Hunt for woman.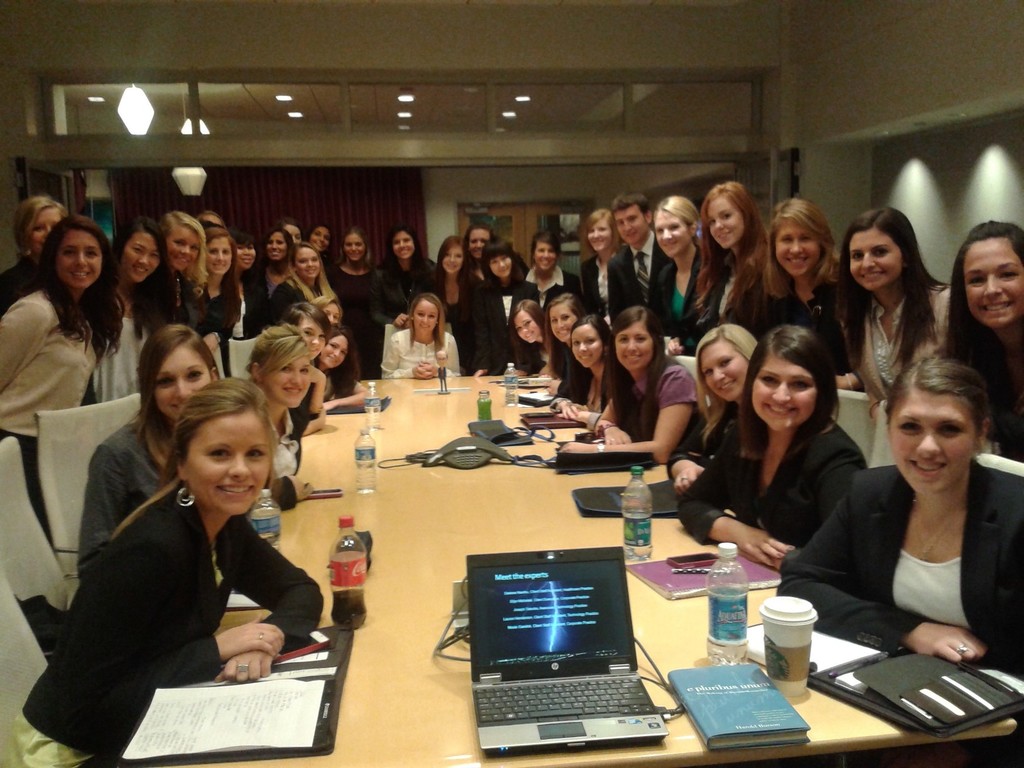
Hunted down at {"x1": 0, "y1": 216, "x2": 131, "y2": 508}.
